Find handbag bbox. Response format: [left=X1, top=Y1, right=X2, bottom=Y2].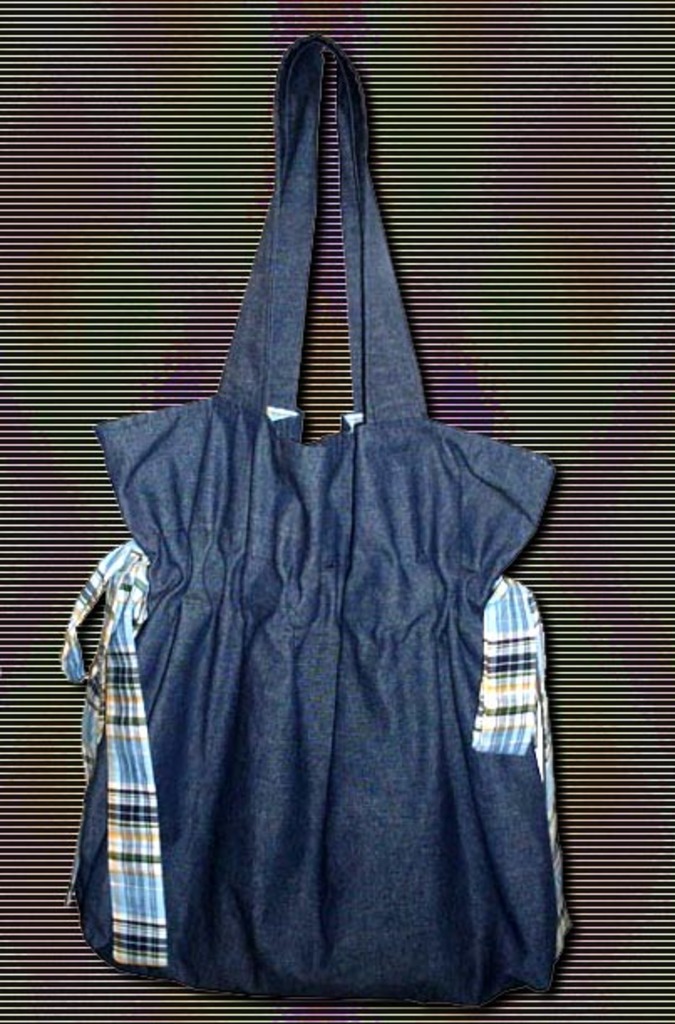
[left=65, top=32, right=608, bottom=1014].
